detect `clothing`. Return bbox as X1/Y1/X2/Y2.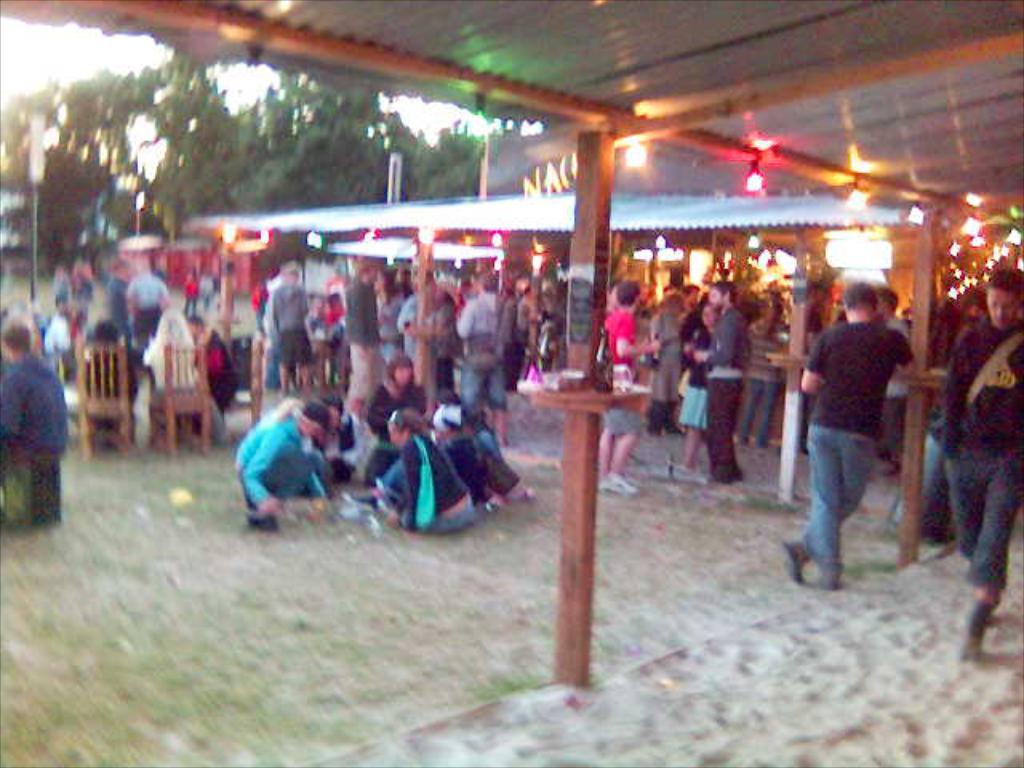
46/314/72/350.
